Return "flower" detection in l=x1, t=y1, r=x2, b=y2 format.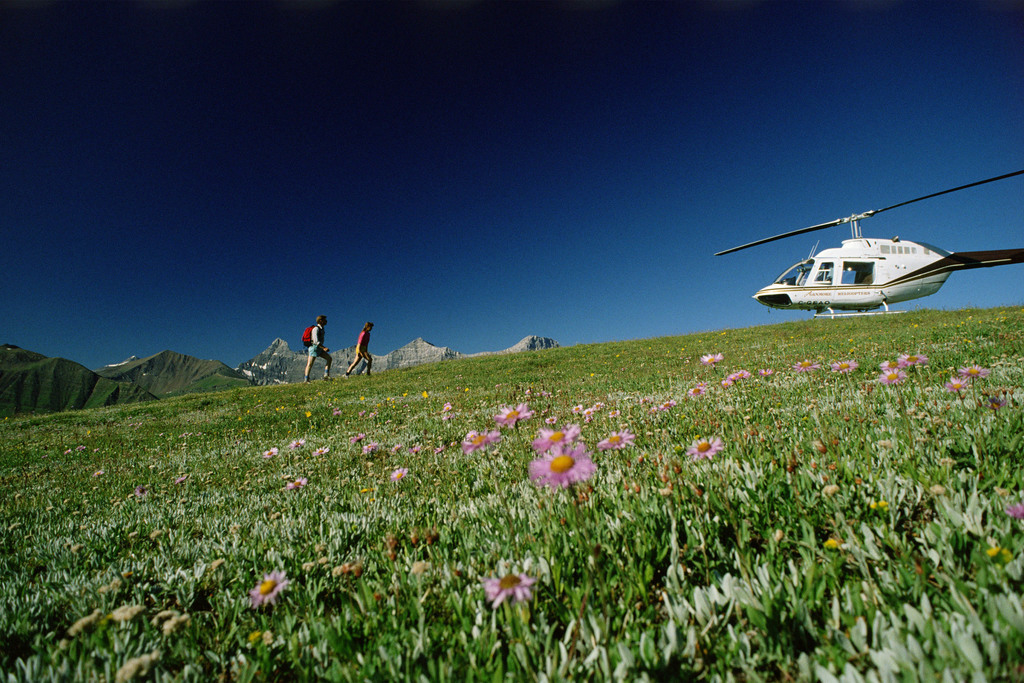
l=546, t=414, r=557, b=425.
